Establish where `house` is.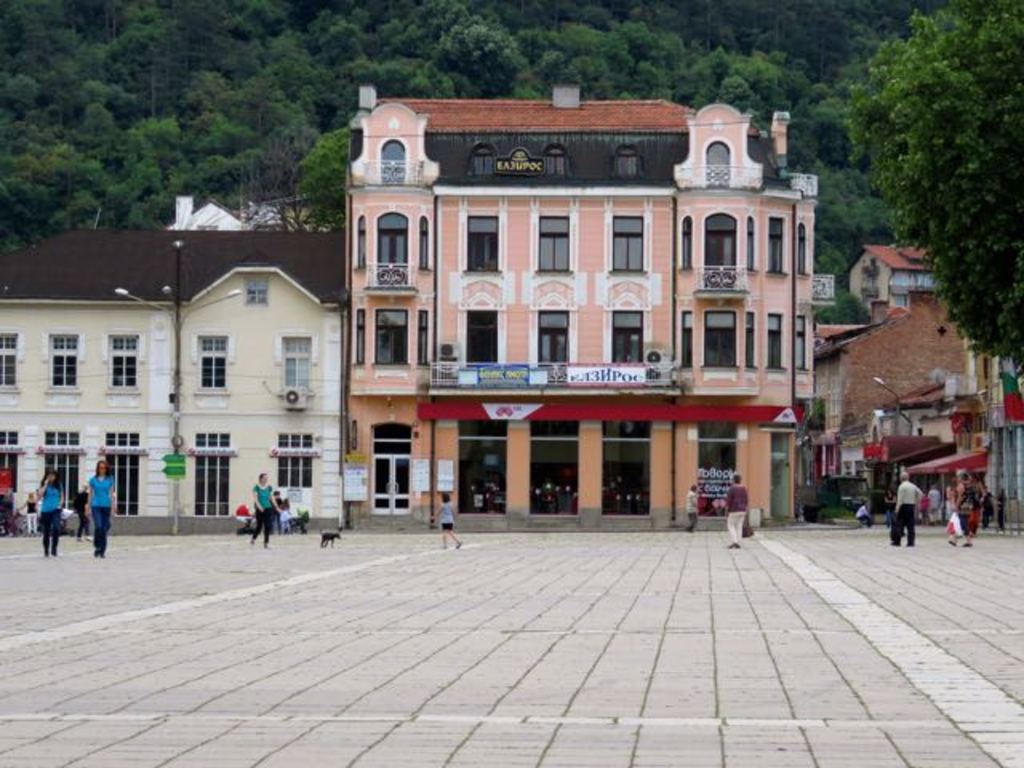
Established at <region>338, 85, 827, 523</region>.
